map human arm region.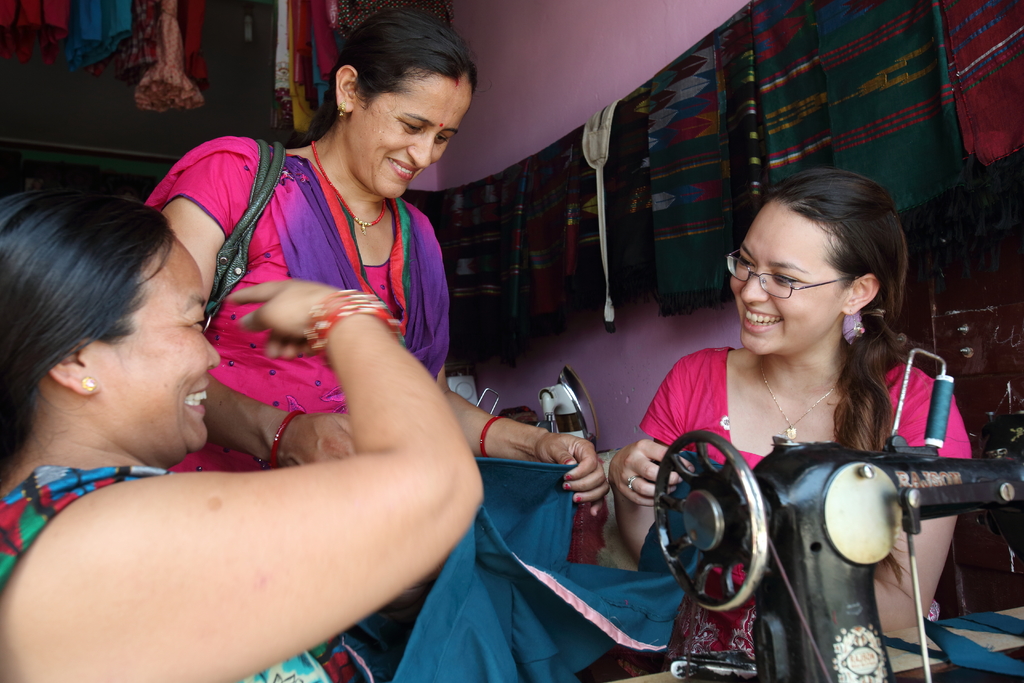
Mapped to <box>868,378,968,635</box>.
